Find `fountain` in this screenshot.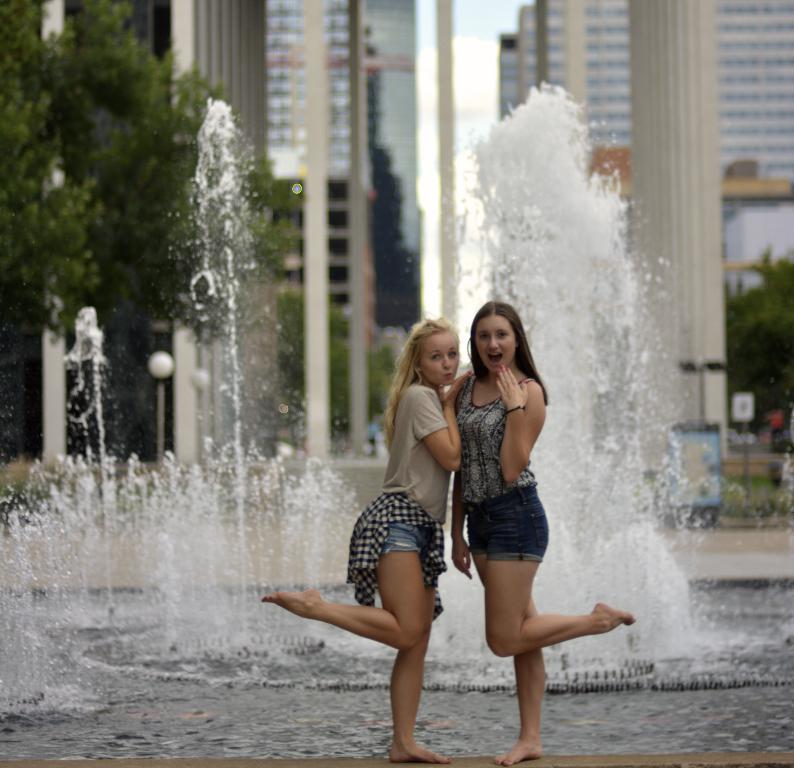
The bounding box for `fountain` is 37/75/682/767.
